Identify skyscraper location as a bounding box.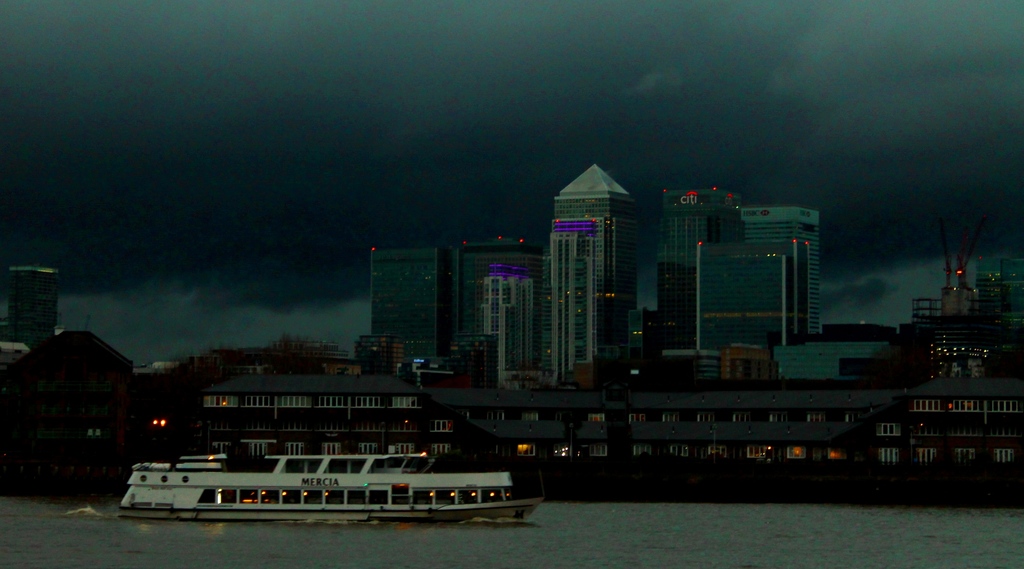
(3, 267, 60, 363).
